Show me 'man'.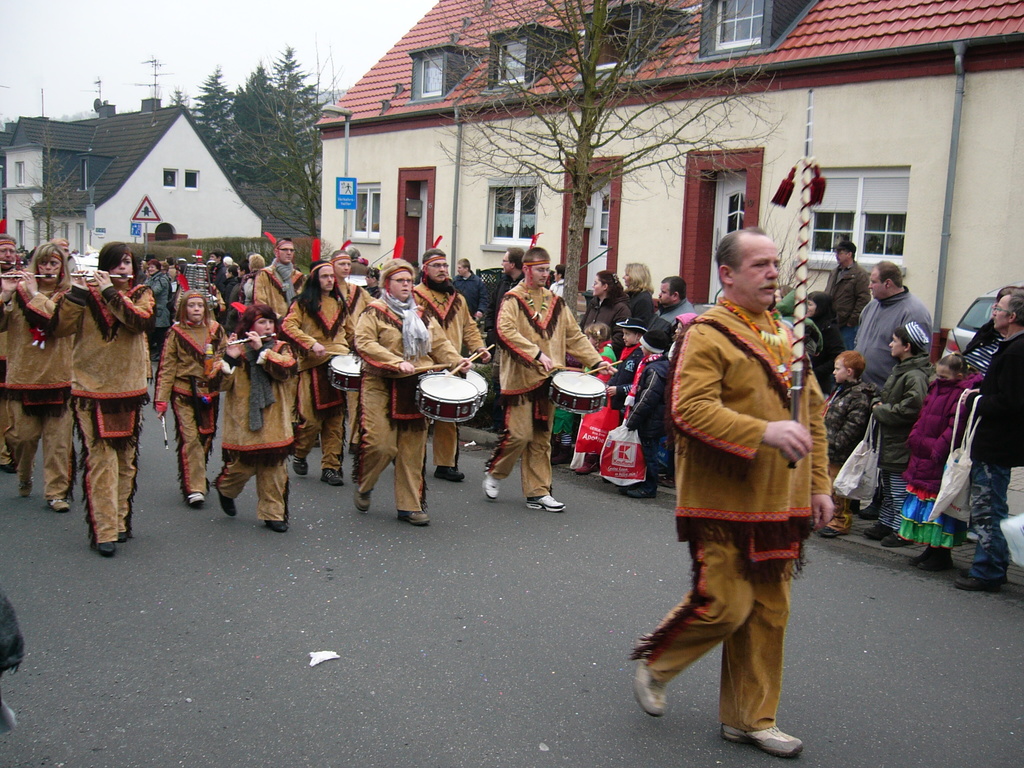
'man' is here: [262,240,301,314].
